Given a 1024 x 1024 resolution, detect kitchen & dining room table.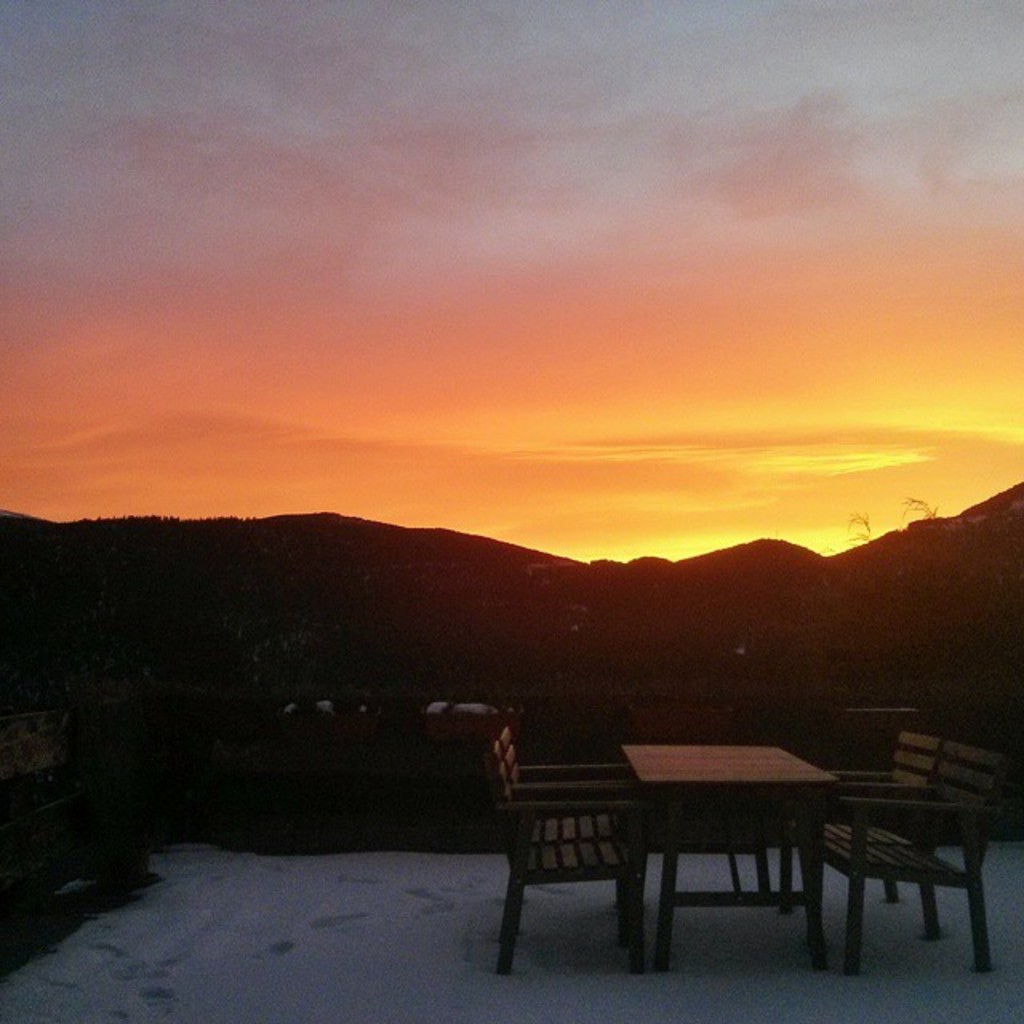
[482, 725, 1008, 971].
